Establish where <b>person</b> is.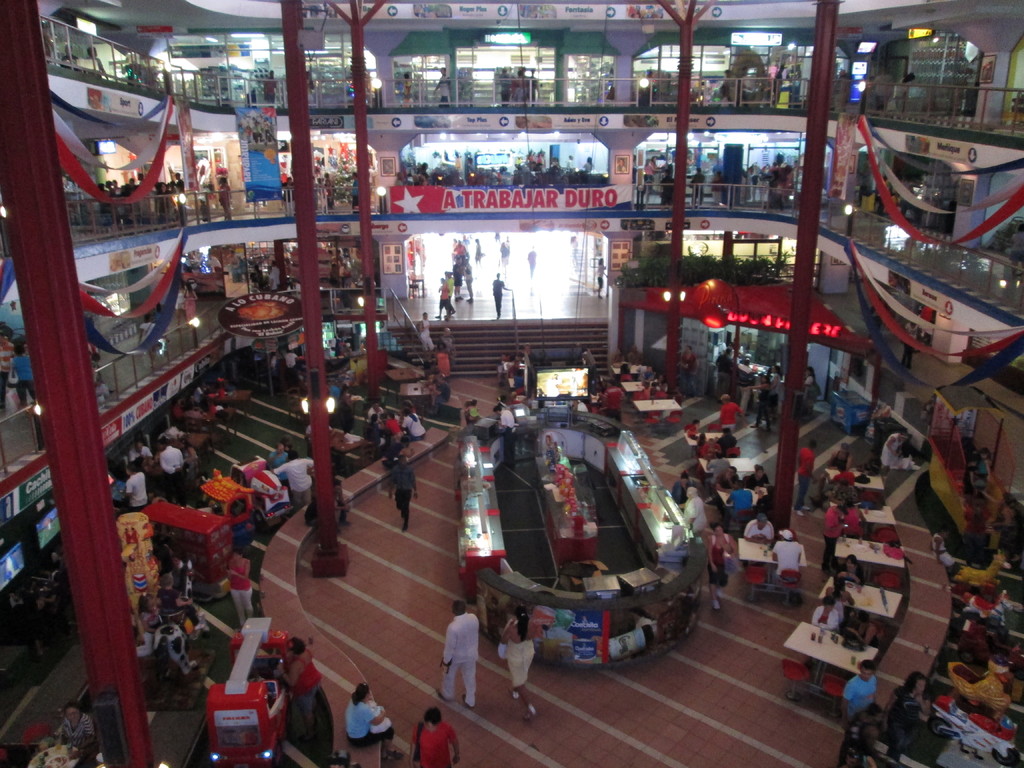
Established at 728:335:820:438.
